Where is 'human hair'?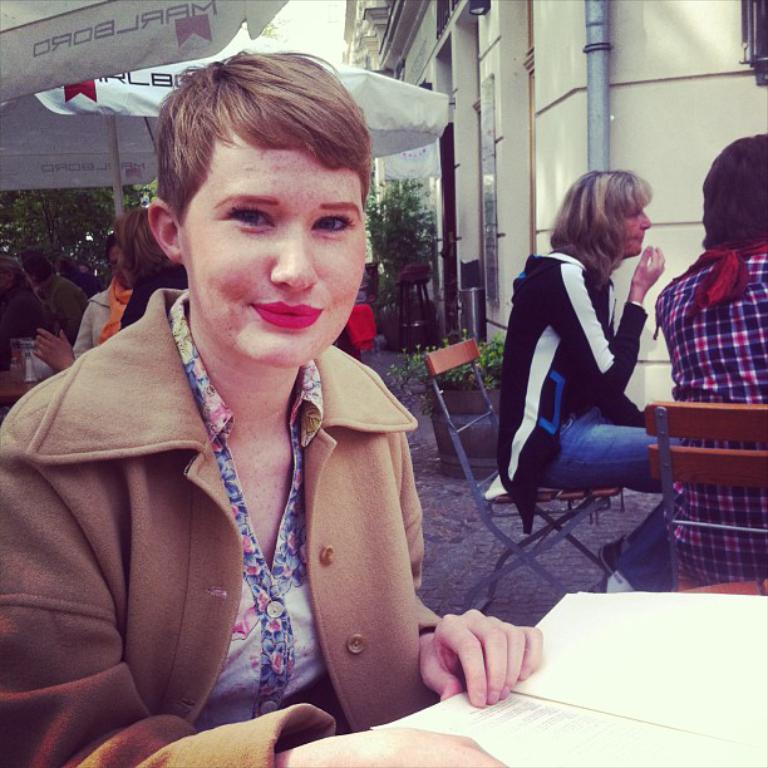
(x1=699, y1=131, x2=767, y2=245).
